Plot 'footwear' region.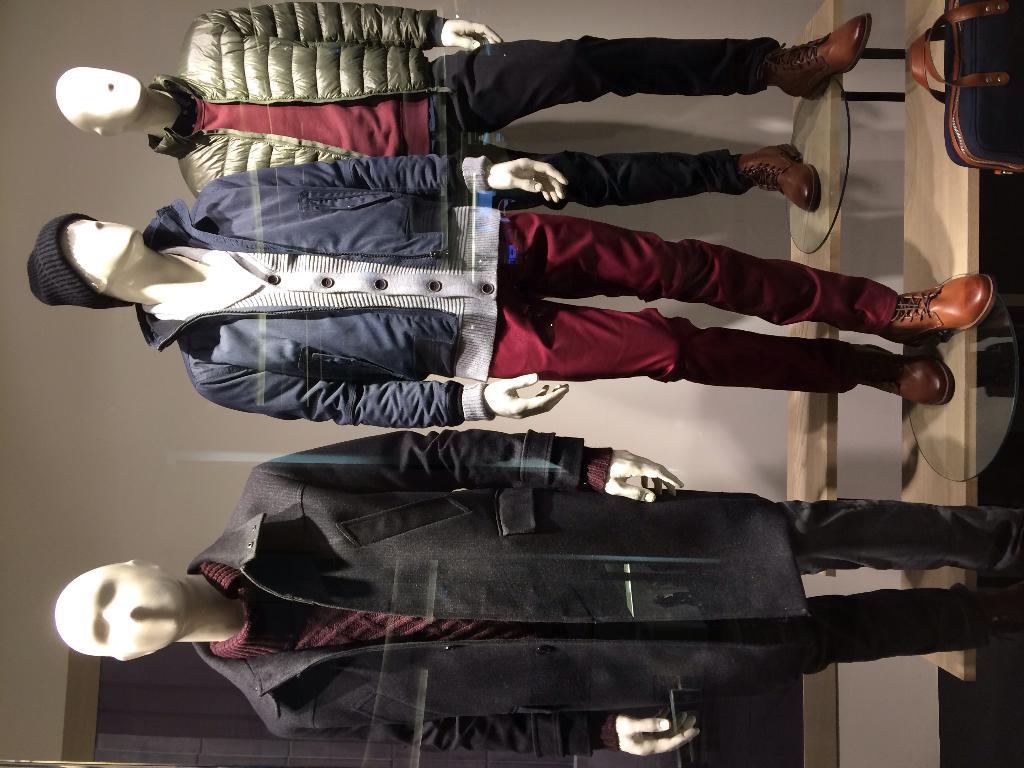
Plotted at {"x1": 847, "y1": 338, "x2": 954, "y2": 408}.
